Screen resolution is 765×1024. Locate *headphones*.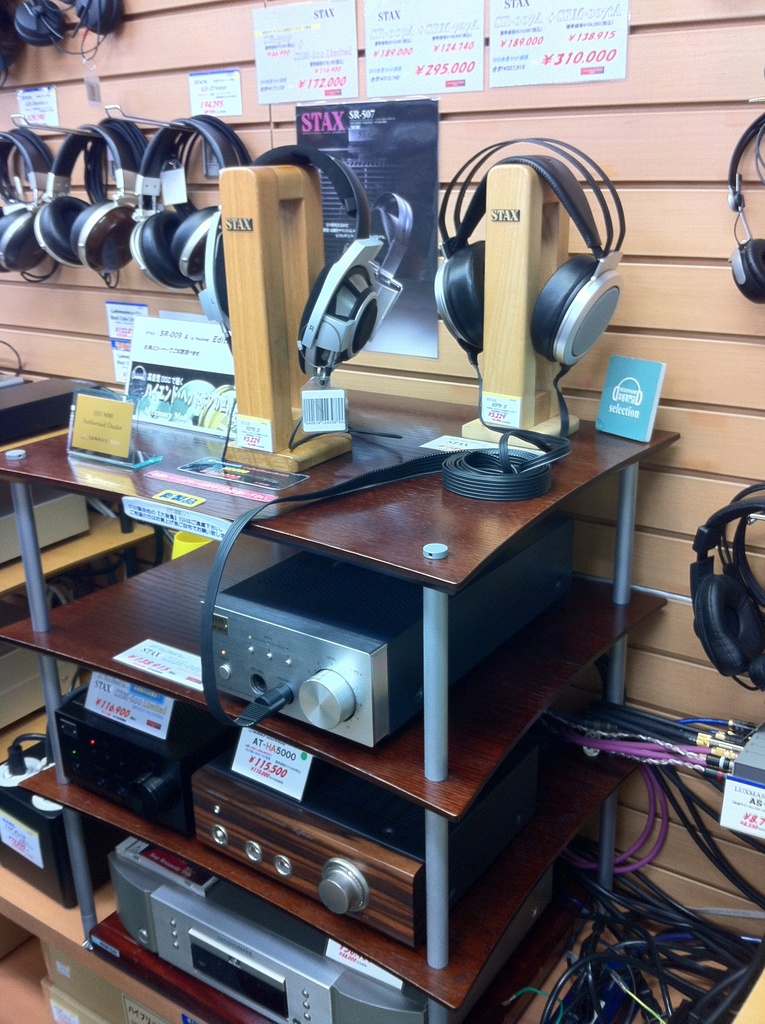
[x1=0, y1=125, x2=59, y2=284].
